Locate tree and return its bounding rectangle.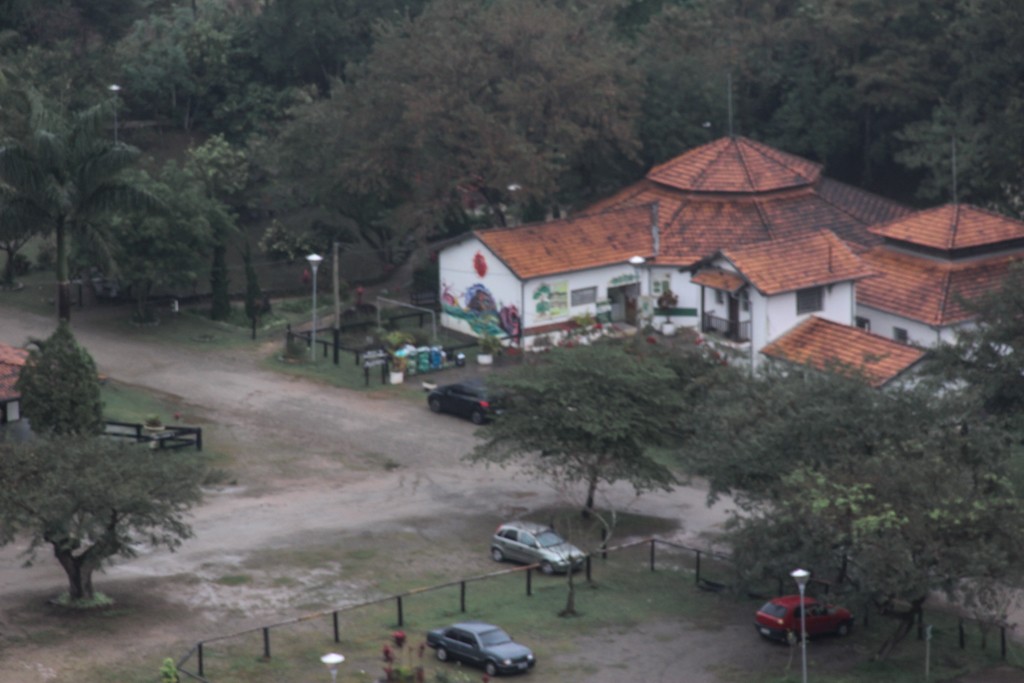
select_region(0, 427, 237, 605).
